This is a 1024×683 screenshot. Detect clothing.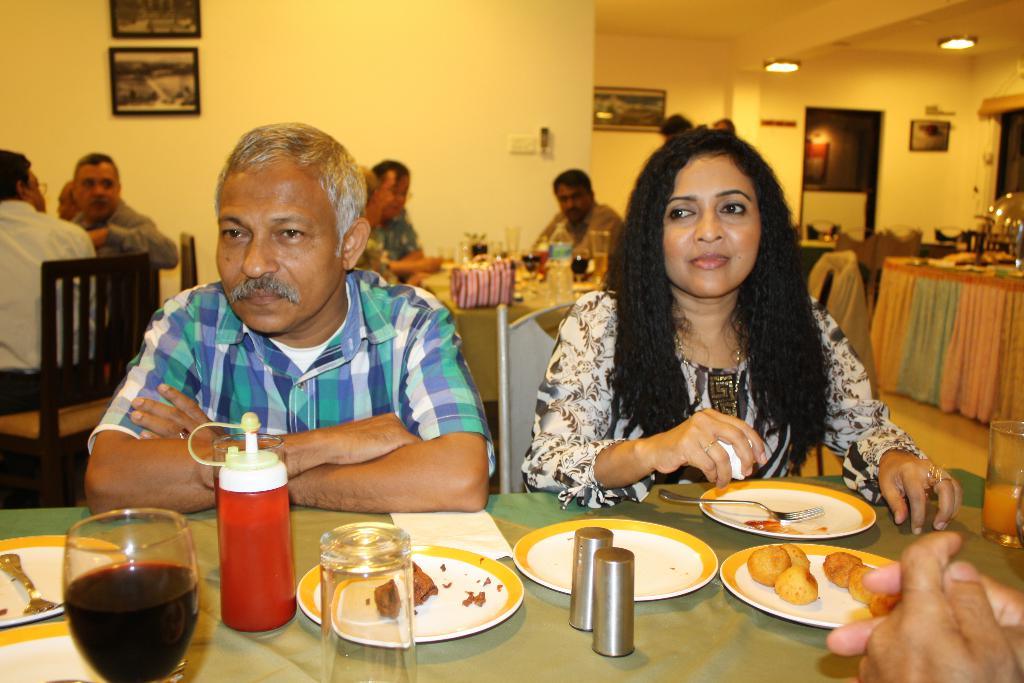
<bbox>362, 210, 422, 294</bbox>.
